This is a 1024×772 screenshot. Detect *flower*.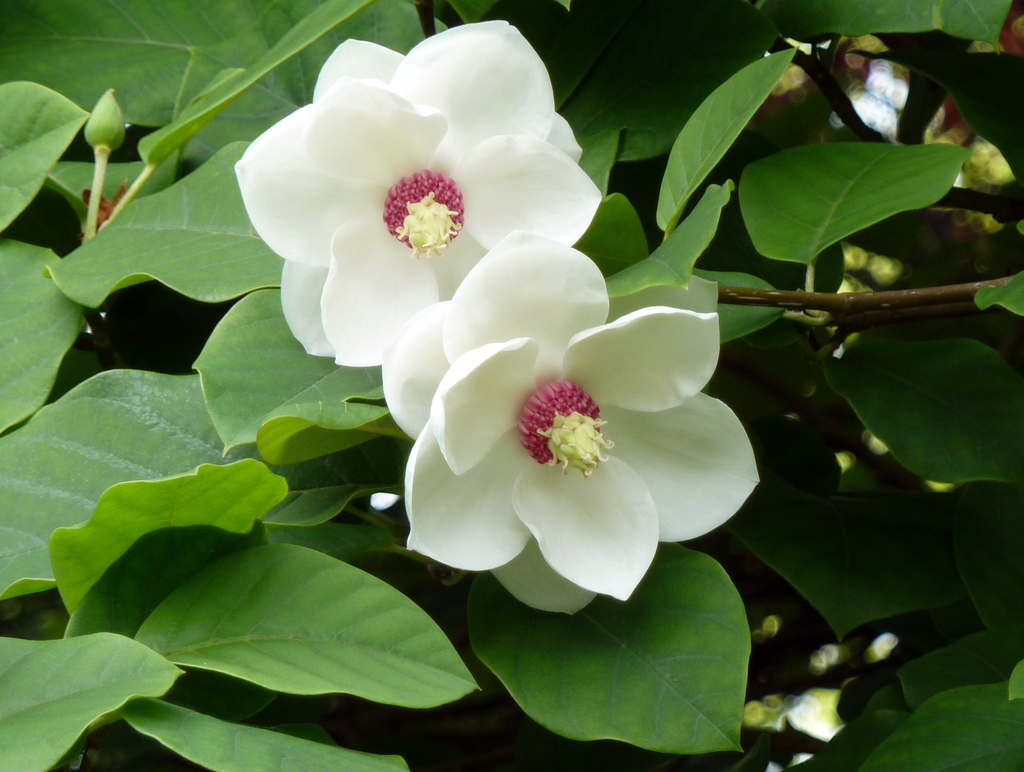
detection(392, 297, 754, 579).
